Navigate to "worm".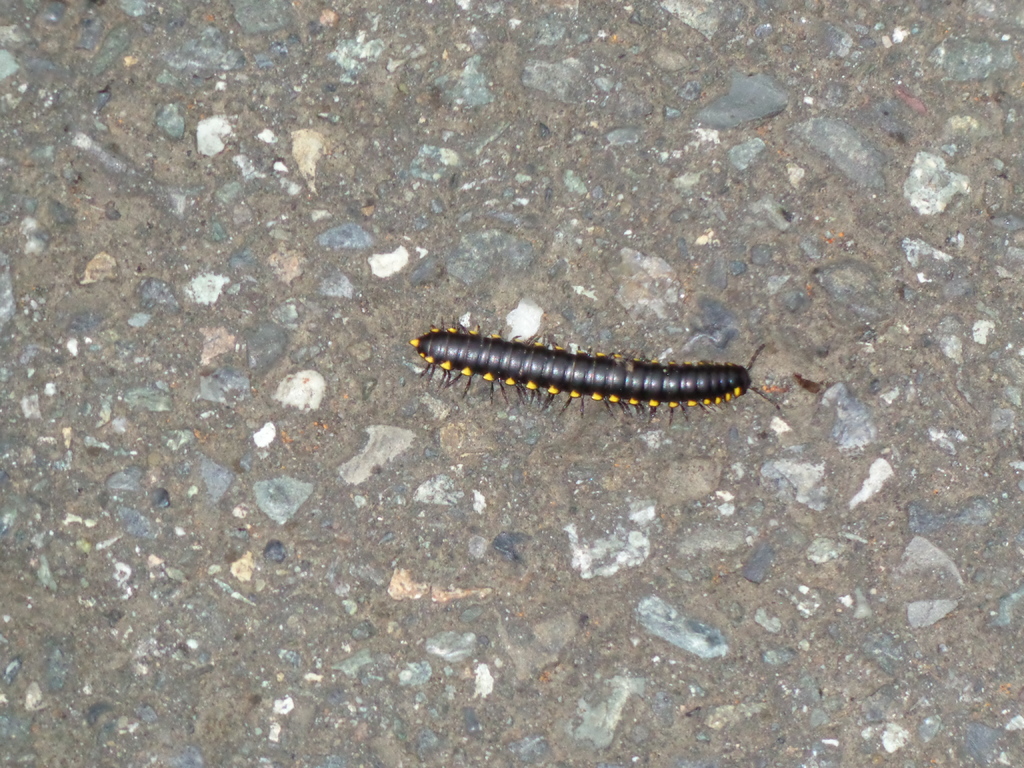
Navigation target: <box>415,323,785,433</box>.
